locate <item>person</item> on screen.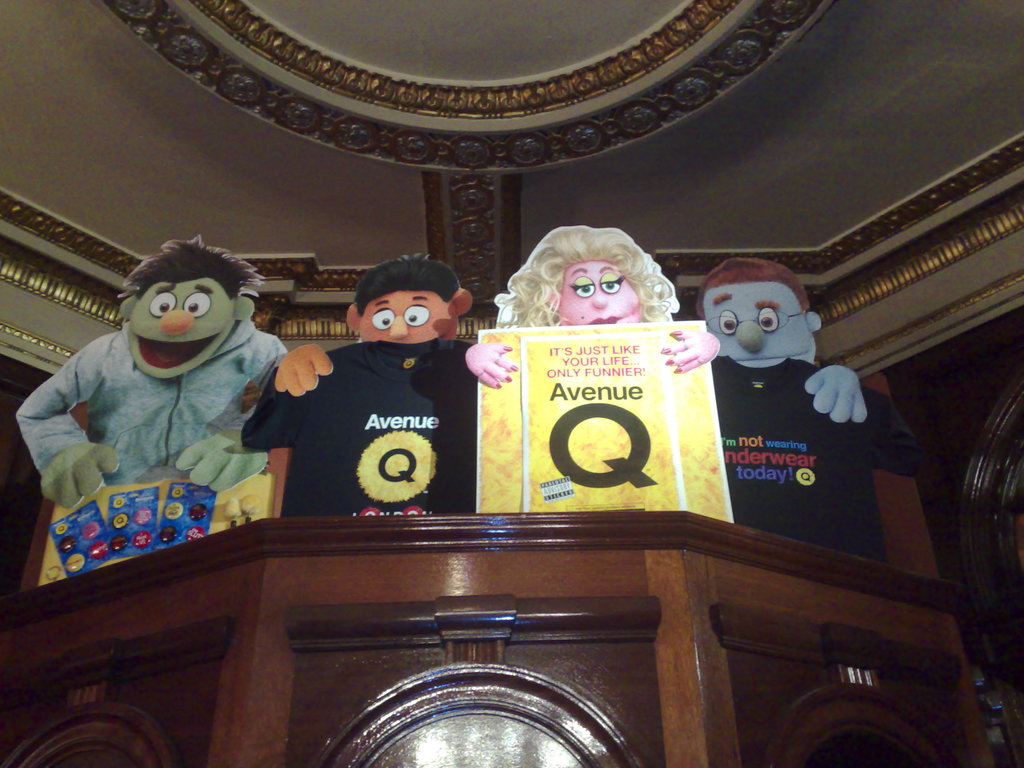
On screen at 695 253 868 427.
